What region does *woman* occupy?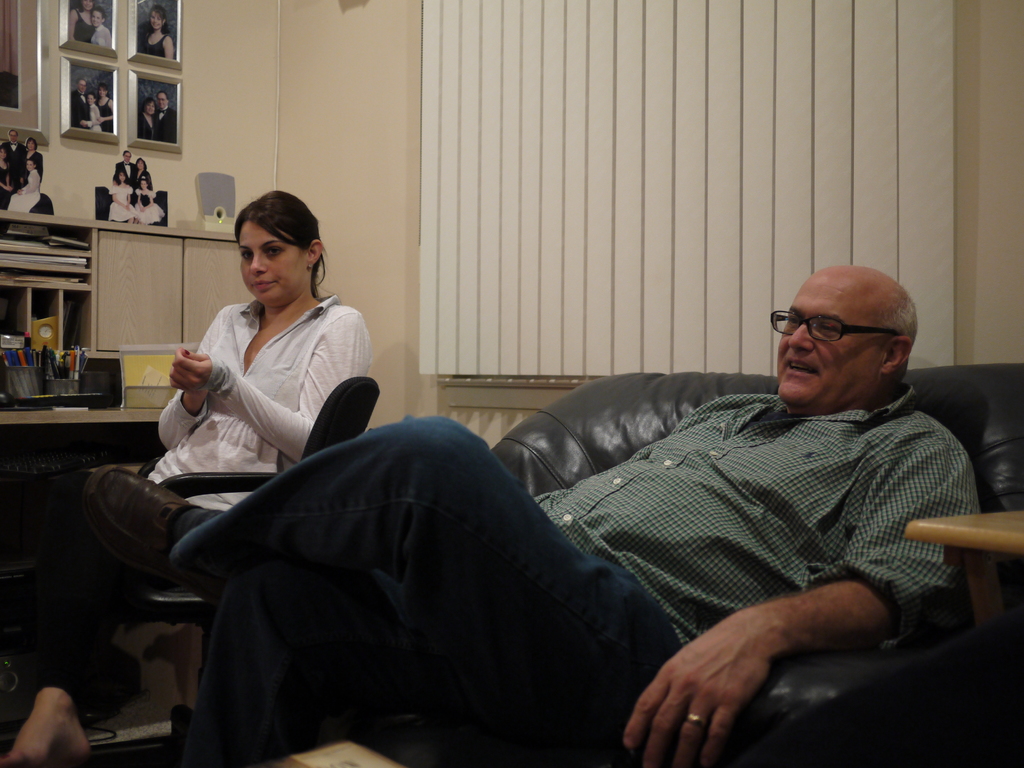
(136, 97, 157, 141).
